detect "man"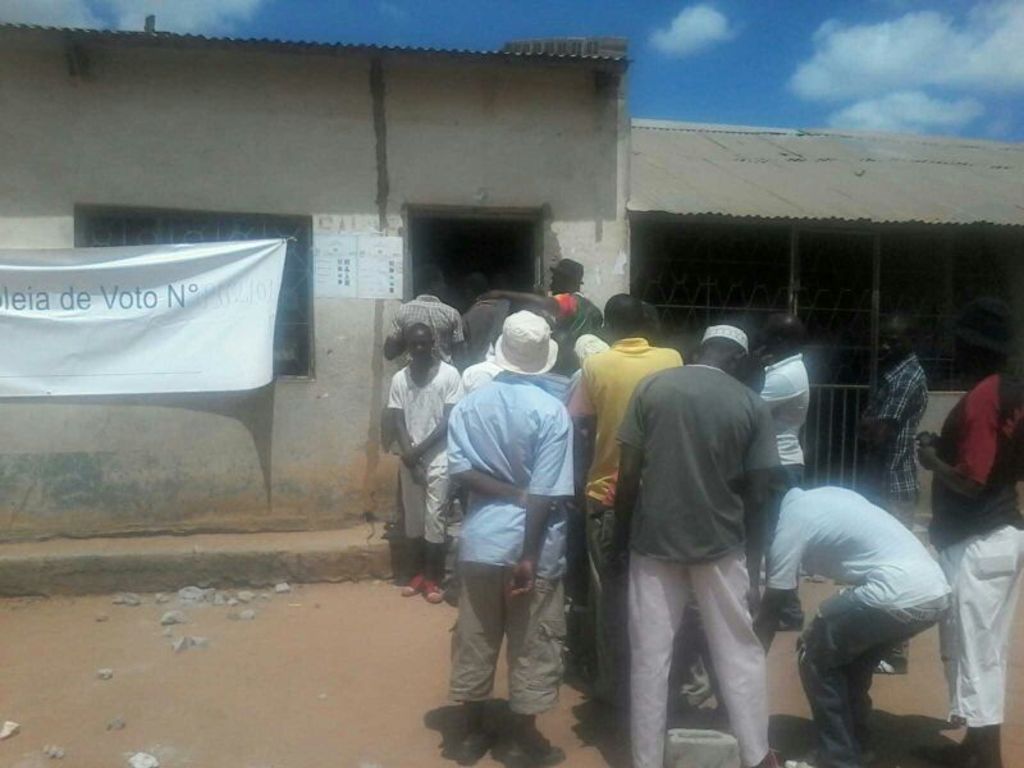
detection(385, 259, 467, 366)
